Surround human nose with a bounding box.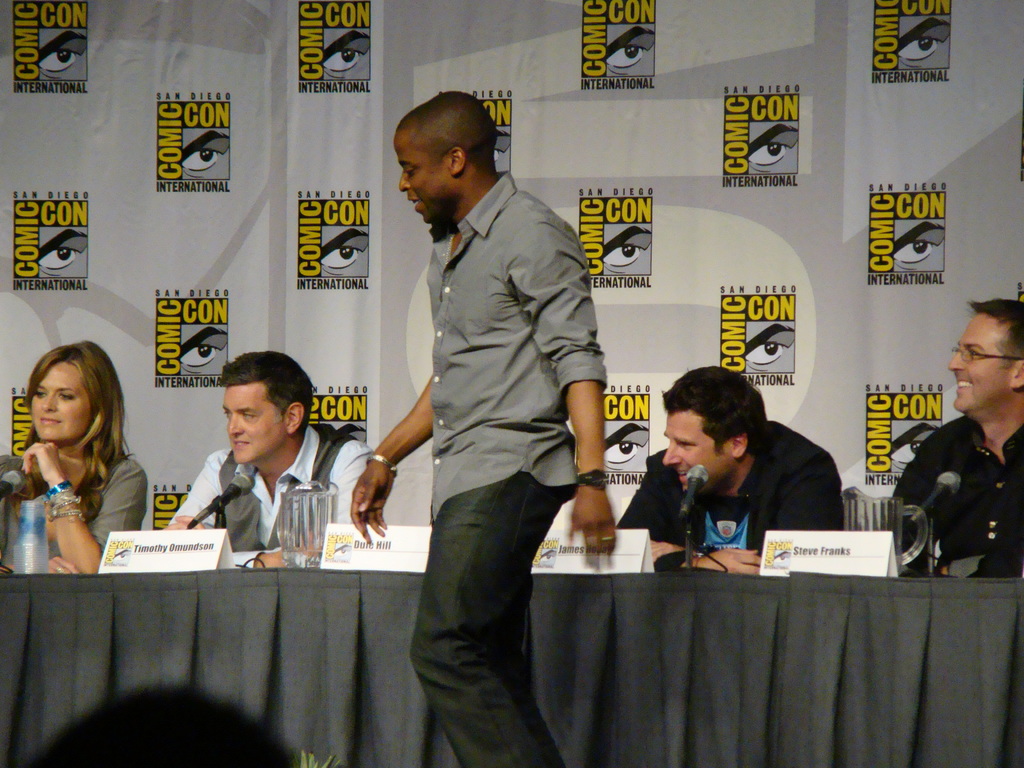
rect(948, 353, 963, 373).
